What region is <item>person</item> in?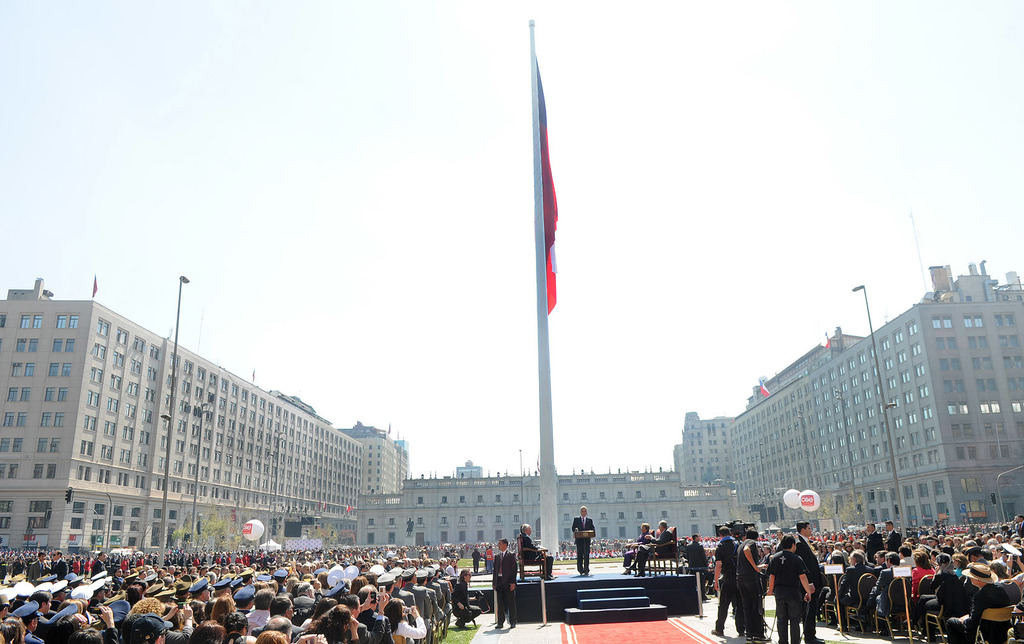
[x1=572, y1=504, x2=595, y2=577].
